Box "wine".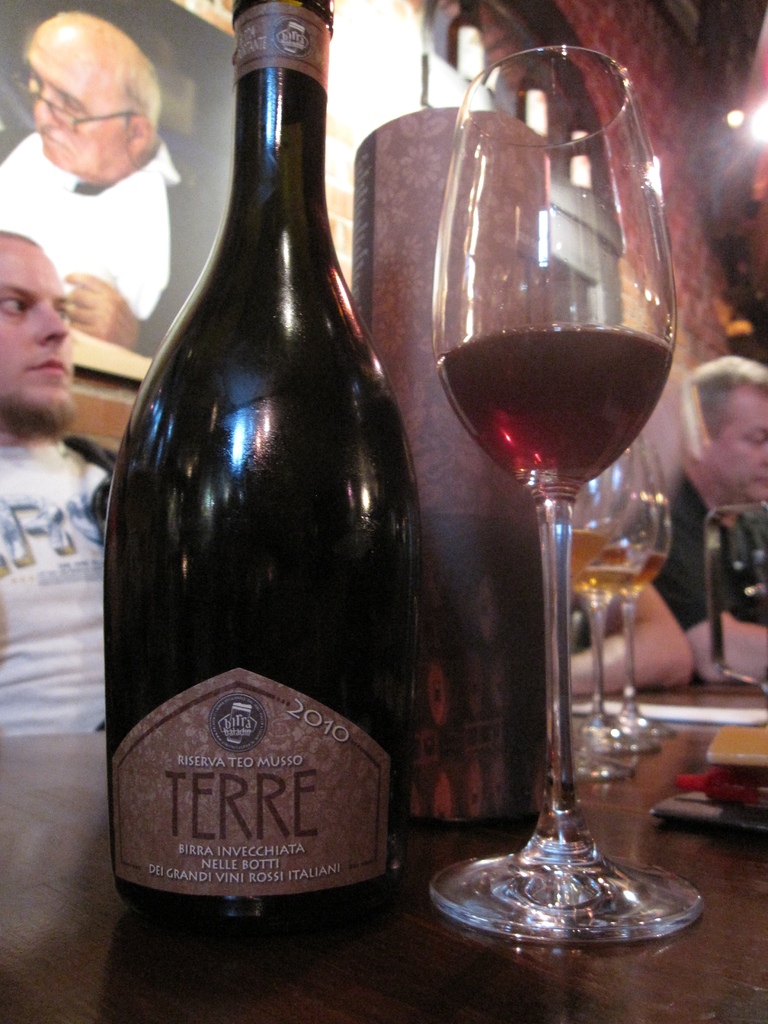
select_region(434, 323, 684, 504).
